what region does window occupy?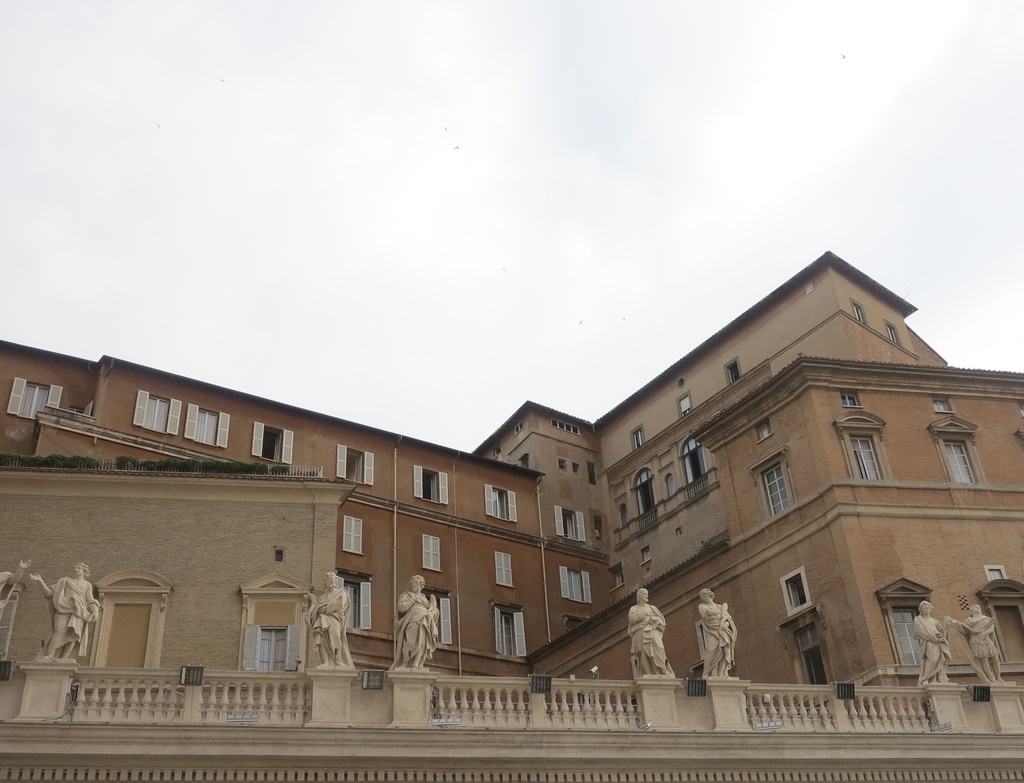
region(884, 604, 924, 666).
